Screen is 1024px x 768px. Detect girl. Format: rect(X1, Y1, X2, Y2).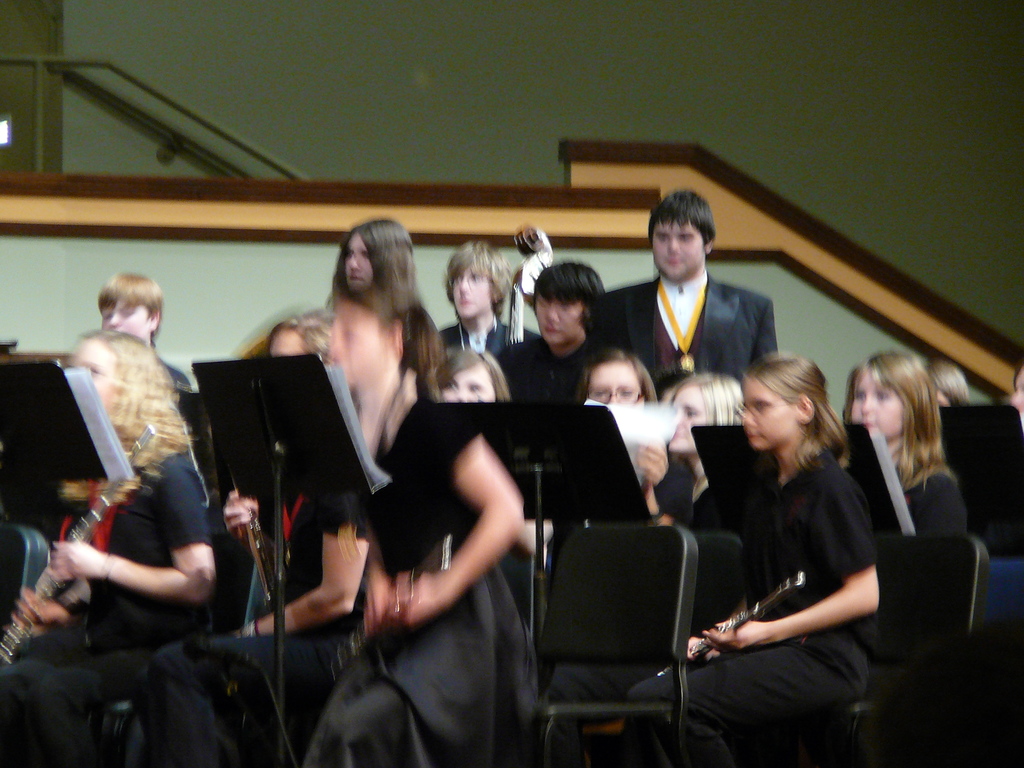
rect(624, 353, 880, 767).
